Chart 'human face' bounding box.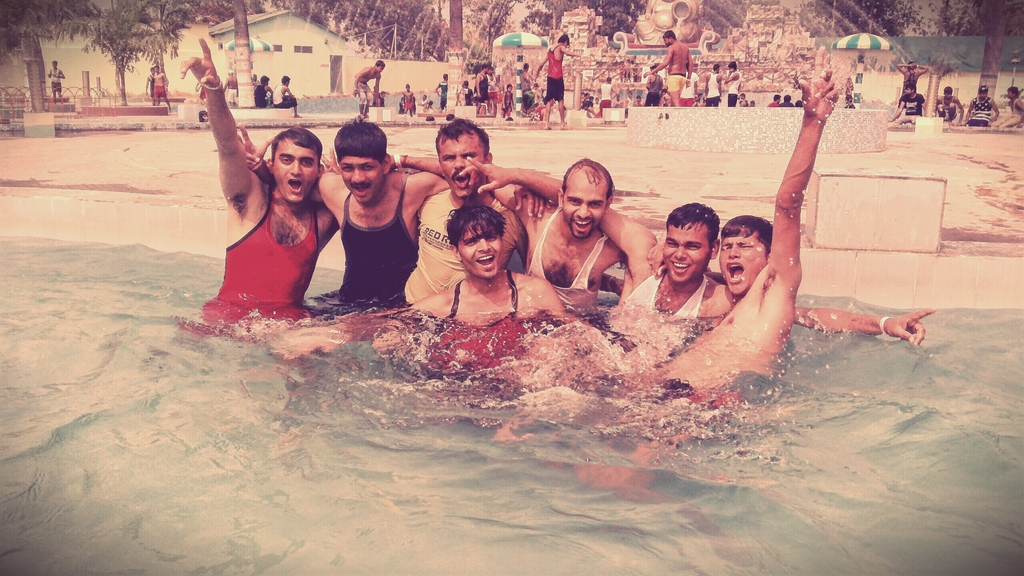
Charted: <box>721,237,762,296</box>.
